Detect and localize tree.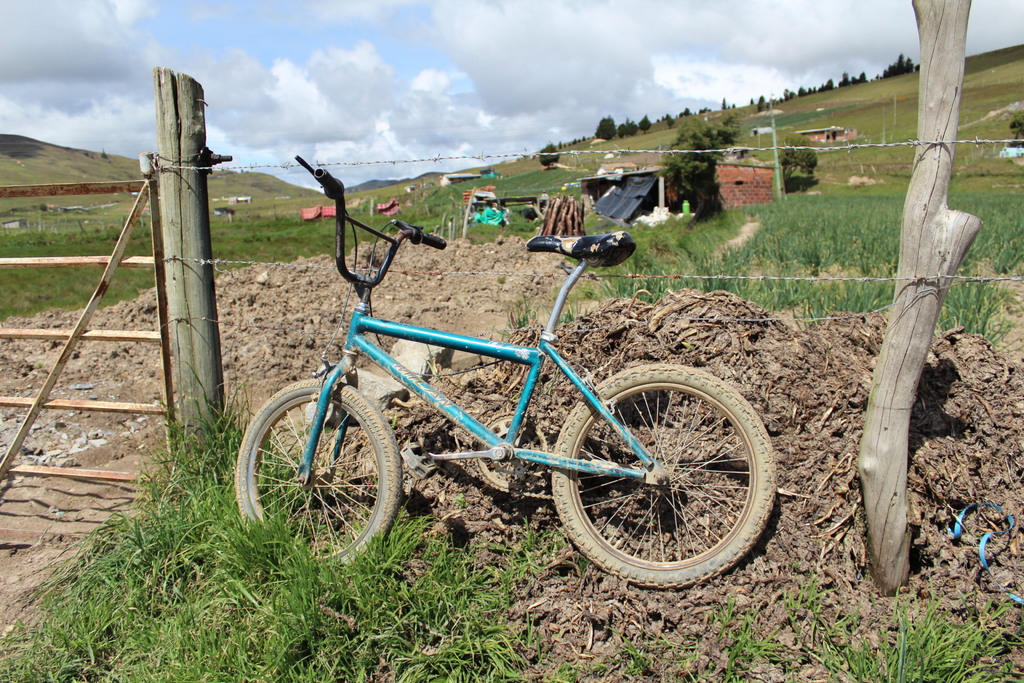
Localized at crop(618, 122, 627, 138).
